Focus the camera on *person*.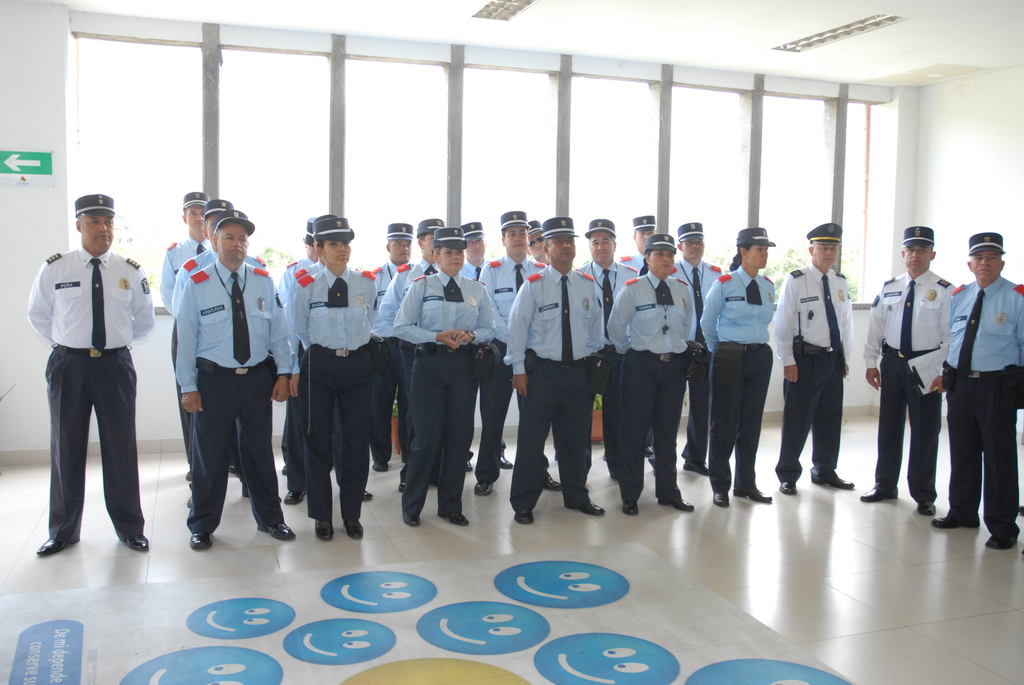
Focus region: (789,212,863,502).
